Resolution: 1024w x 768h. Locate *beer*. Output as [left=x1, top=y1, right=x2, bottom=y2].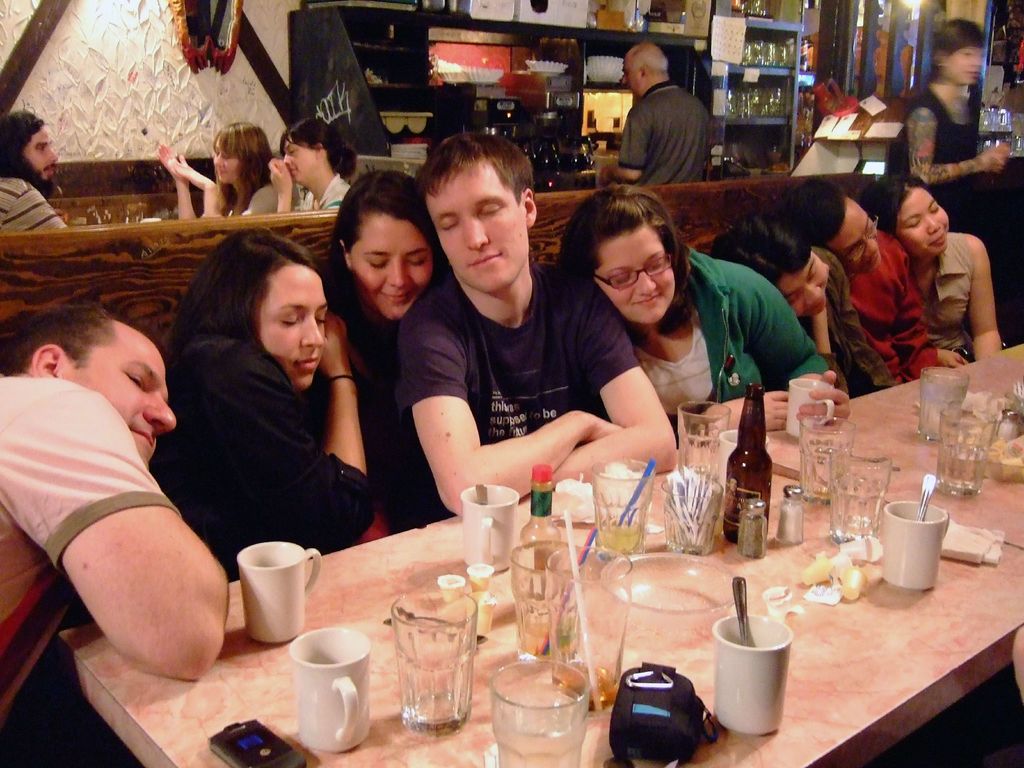
[left=723, top=381, right=778, bottom=545].
